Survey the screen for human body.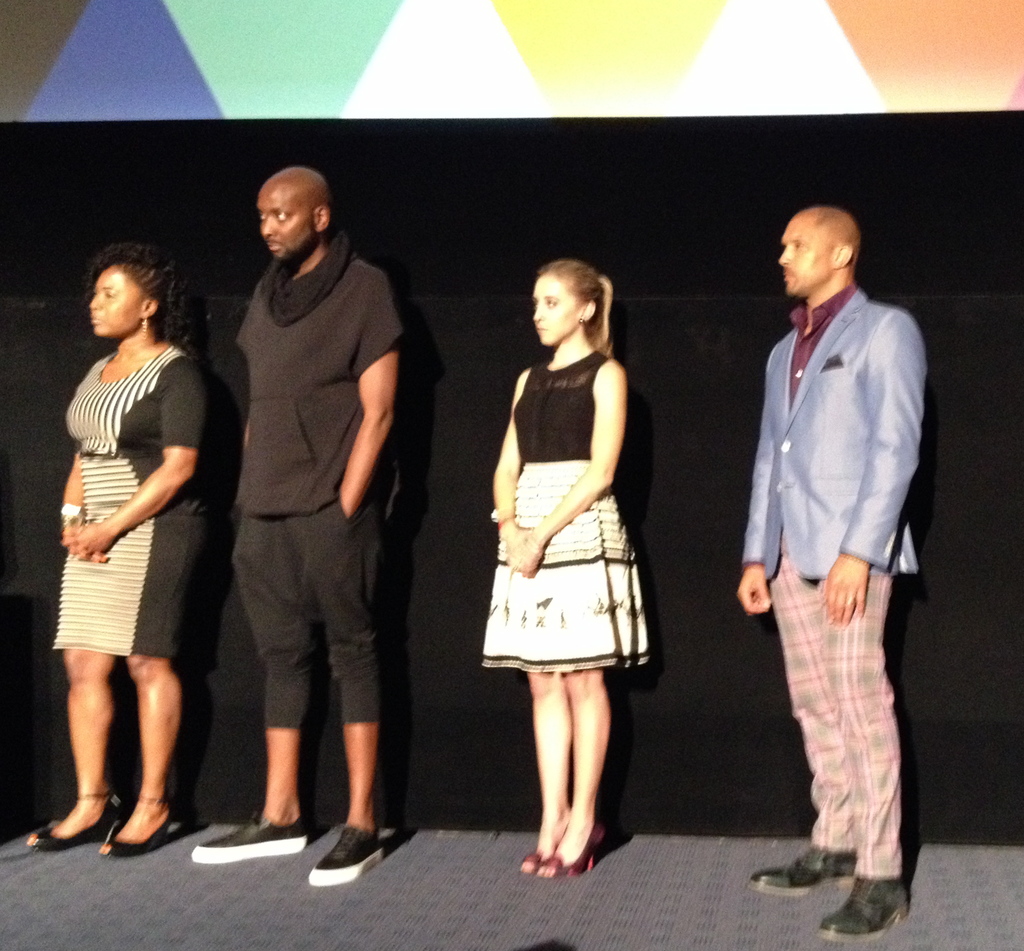
Survey found: [50,228,220,891].
